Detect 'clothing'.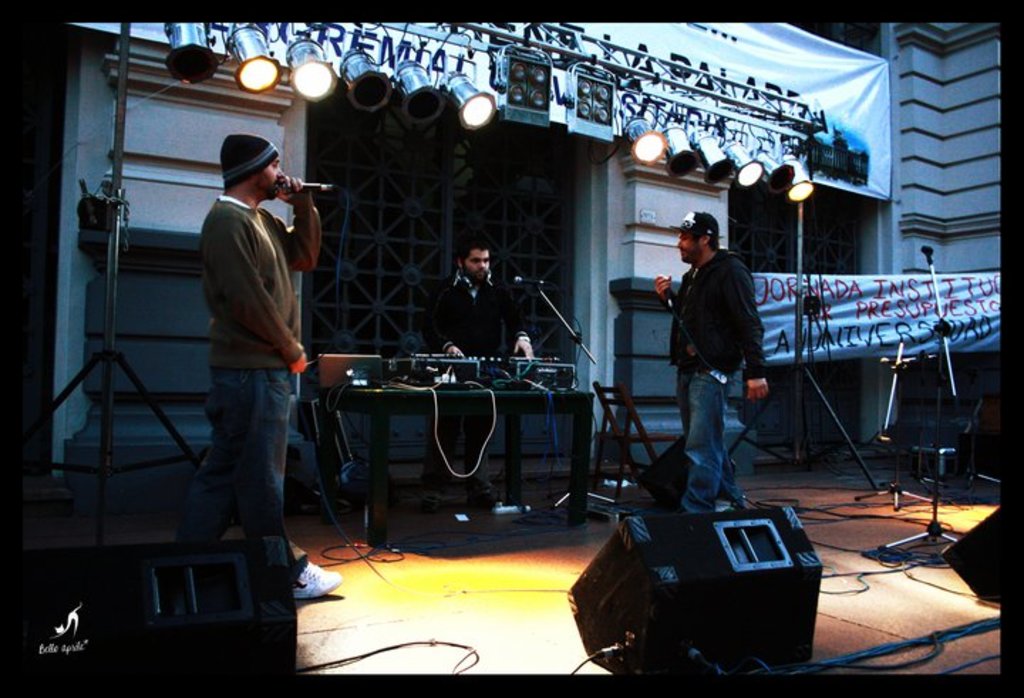
Detected at left=663, top=245, right=771, bottom=512.
